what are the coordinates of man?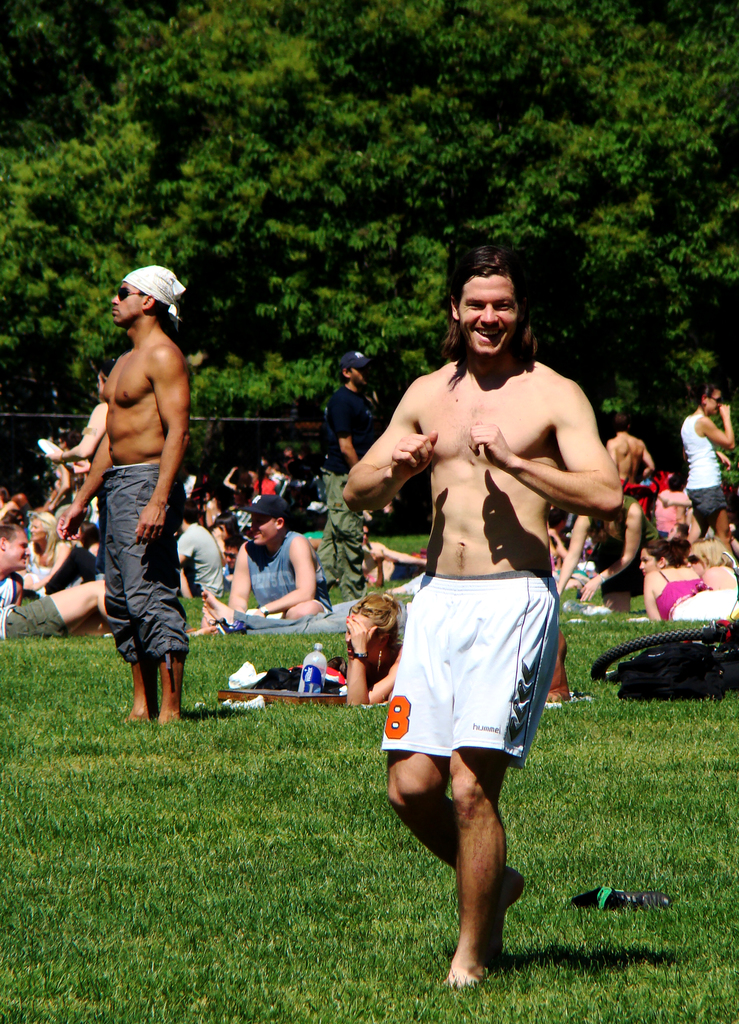
bbox=(215, 493, 329, 623).
